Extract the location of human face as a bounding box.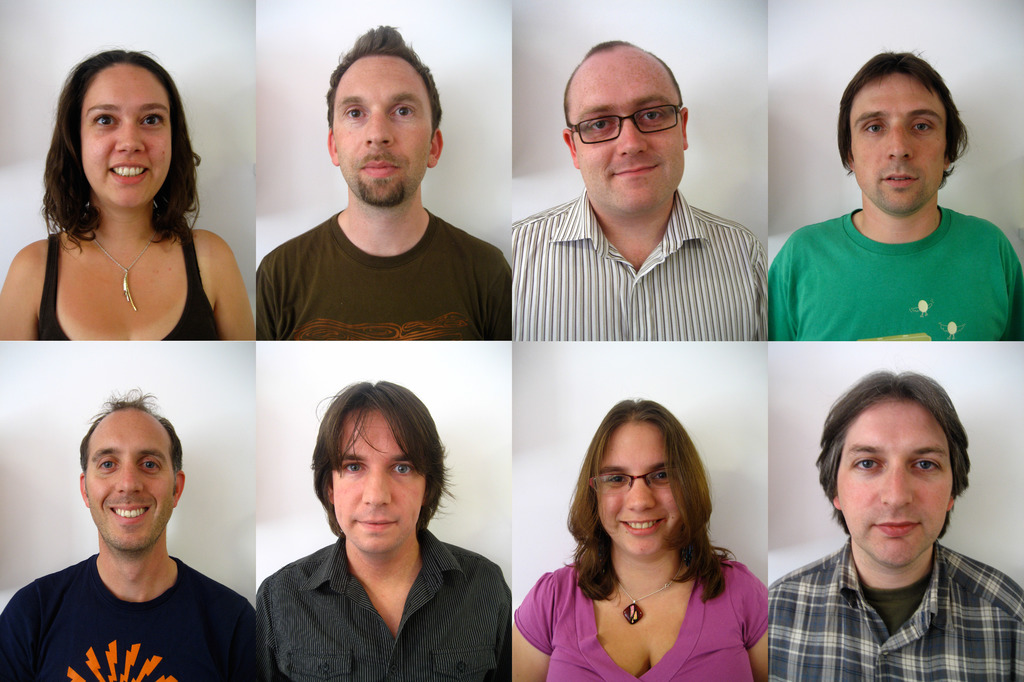
Rect(836, 407, 952, 571).
